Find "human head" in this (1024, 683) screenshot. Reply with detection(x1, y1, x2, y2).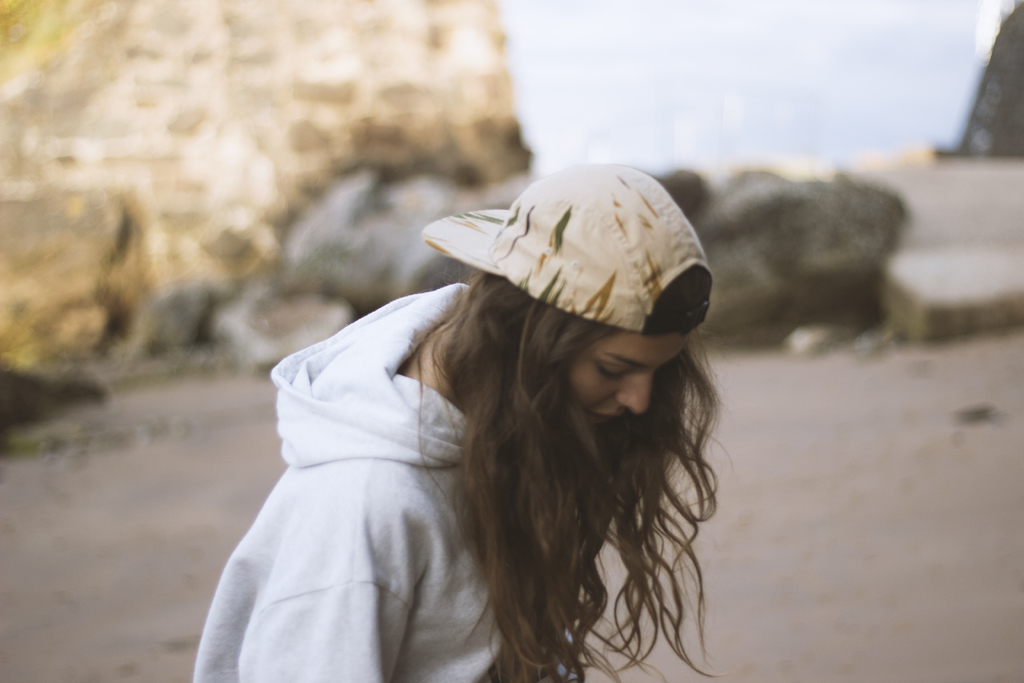
detection(400, 171, 711, 415).
